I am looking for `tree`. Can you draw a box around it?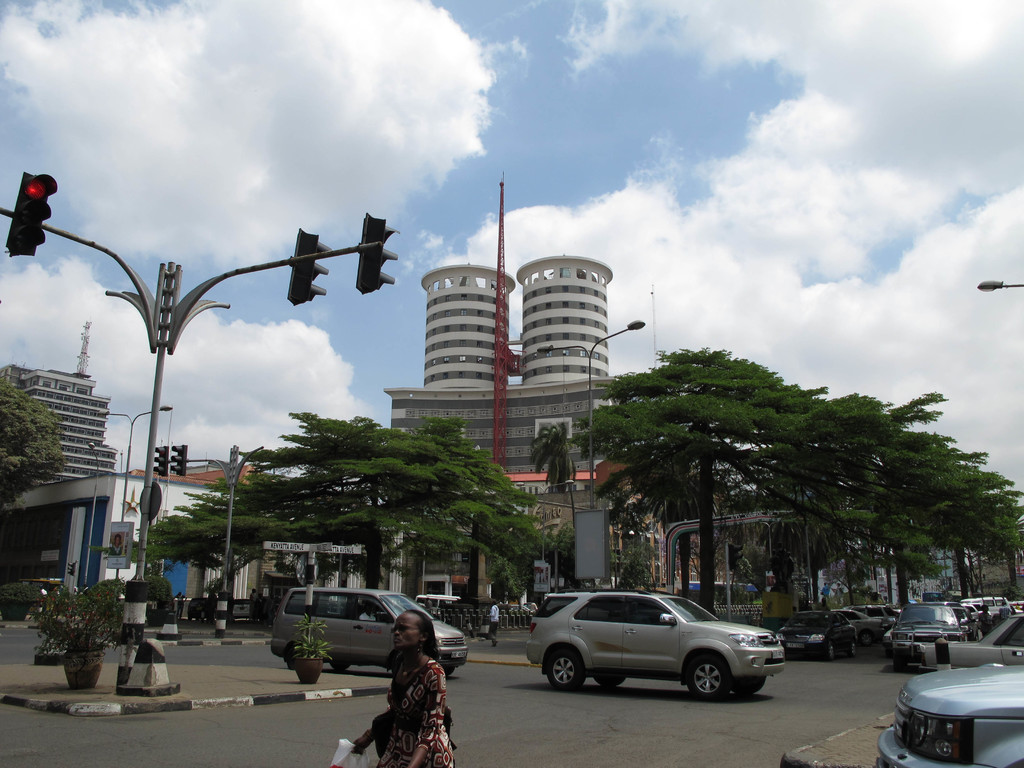
Sure, the bounding box is left=529, top=418, right=578, bottom=522.
